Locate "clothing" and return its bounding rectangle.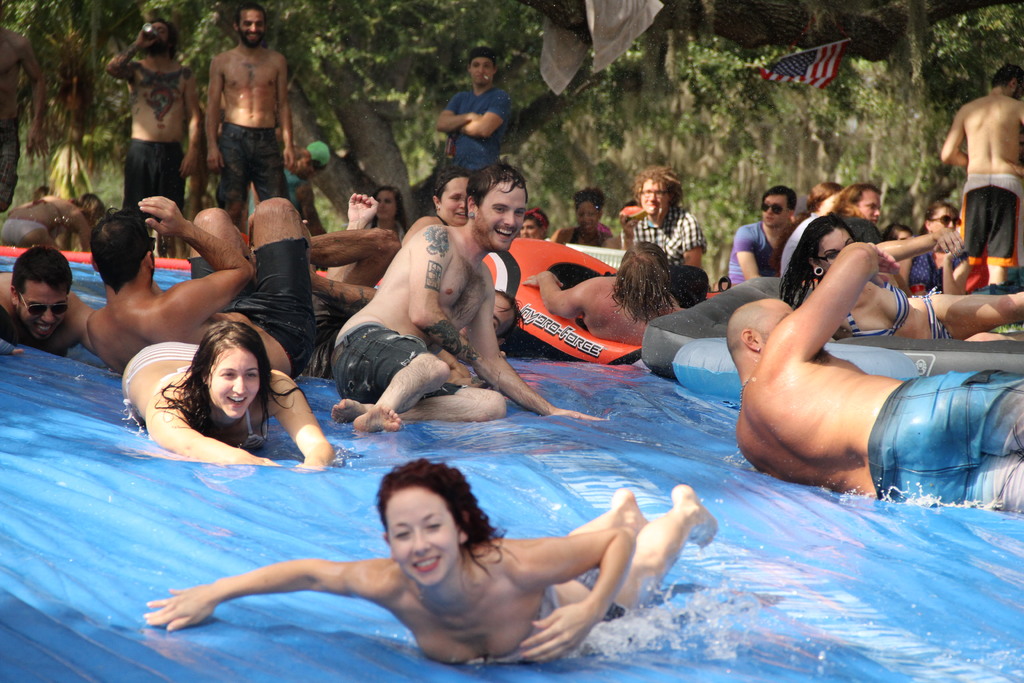
{"left": 568, "top": 224, "right": 614, "bottom": 247}.
